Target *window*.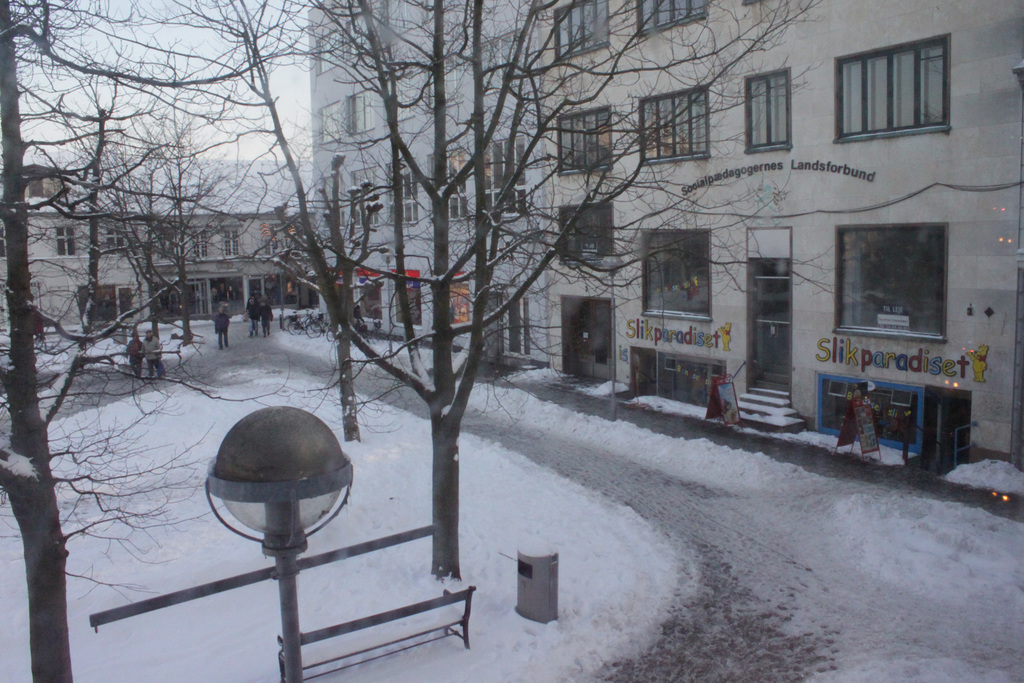
Target region: box=[154, 226, 179, 261].
